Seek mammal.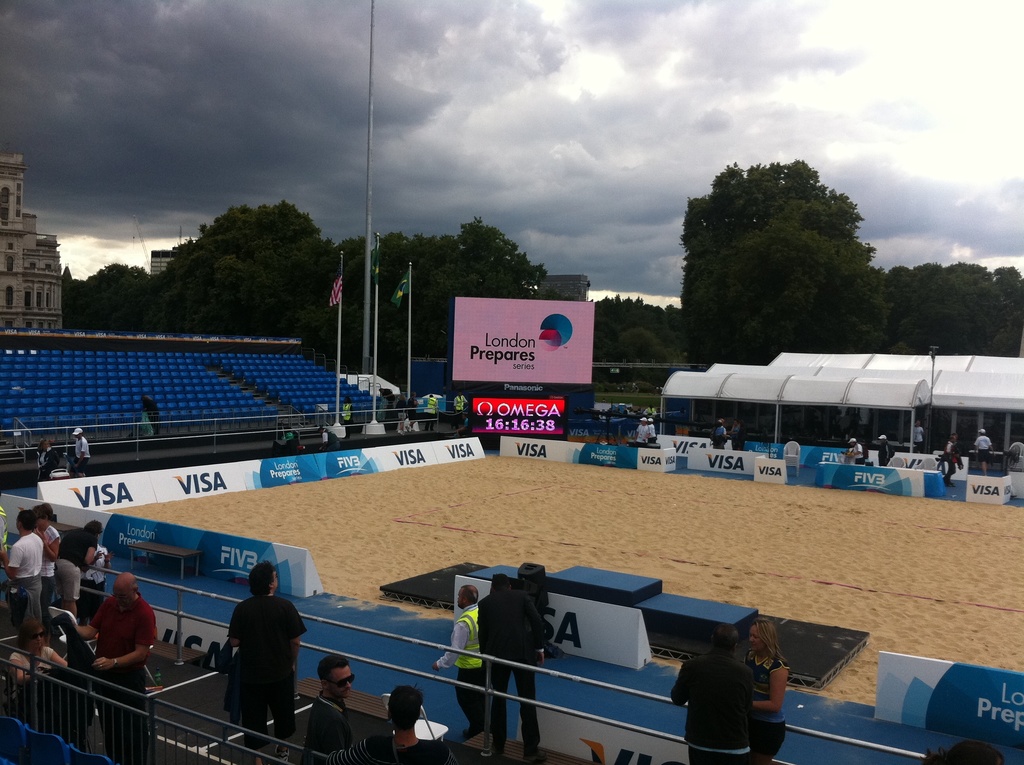
crop(644, 404, 656, 414).
